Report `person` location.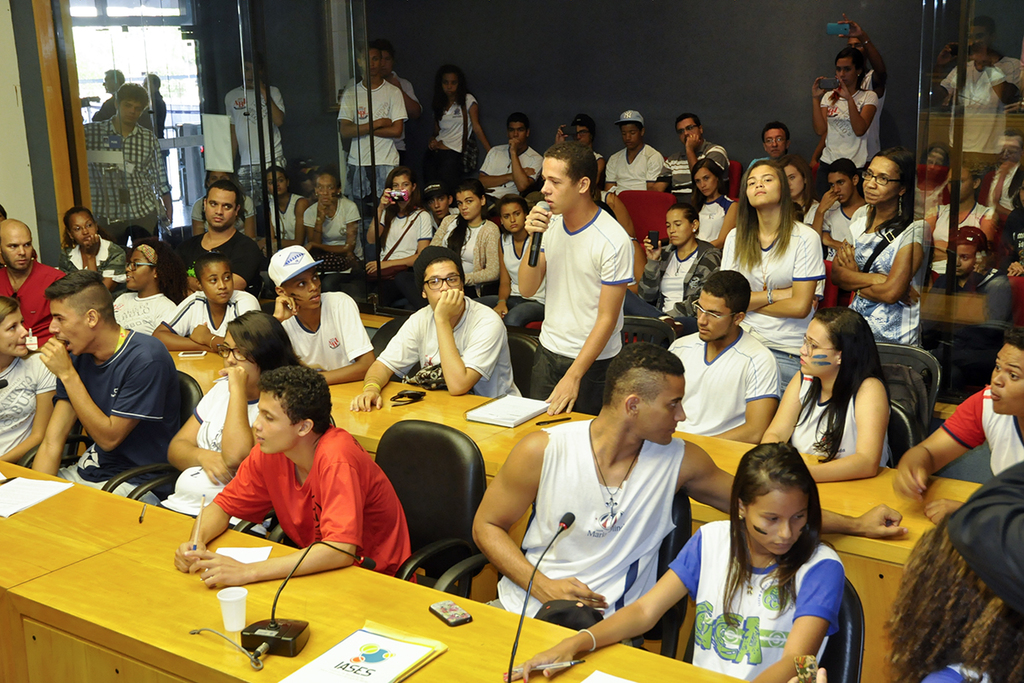
Report: 550, 113, 613, 188.
